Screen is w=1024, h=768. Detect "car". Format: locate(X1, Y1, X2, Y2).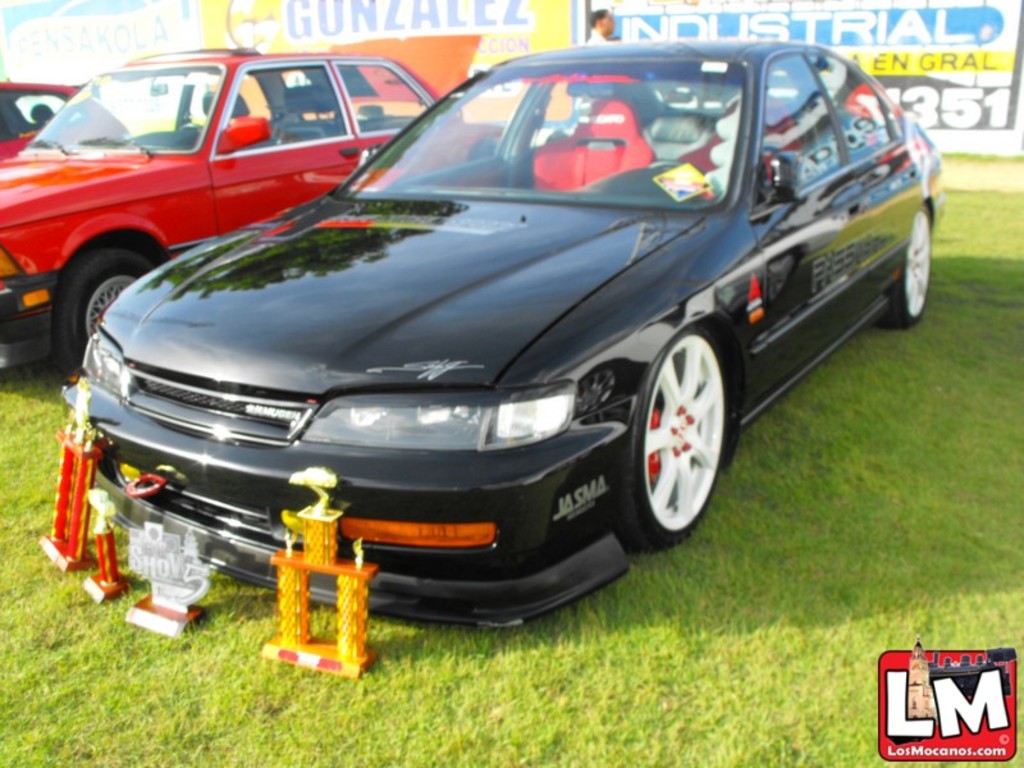
locate(0, 45, 467, 367).
